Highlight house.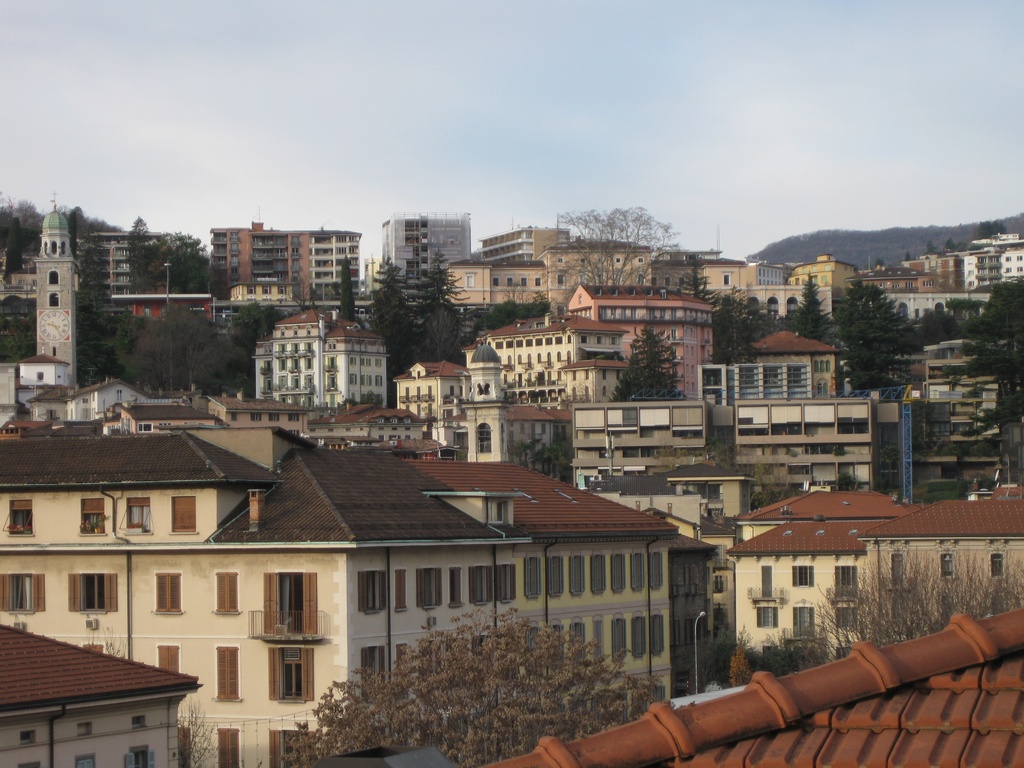
Highlighted region: <box>744,487,911,540</box>.
